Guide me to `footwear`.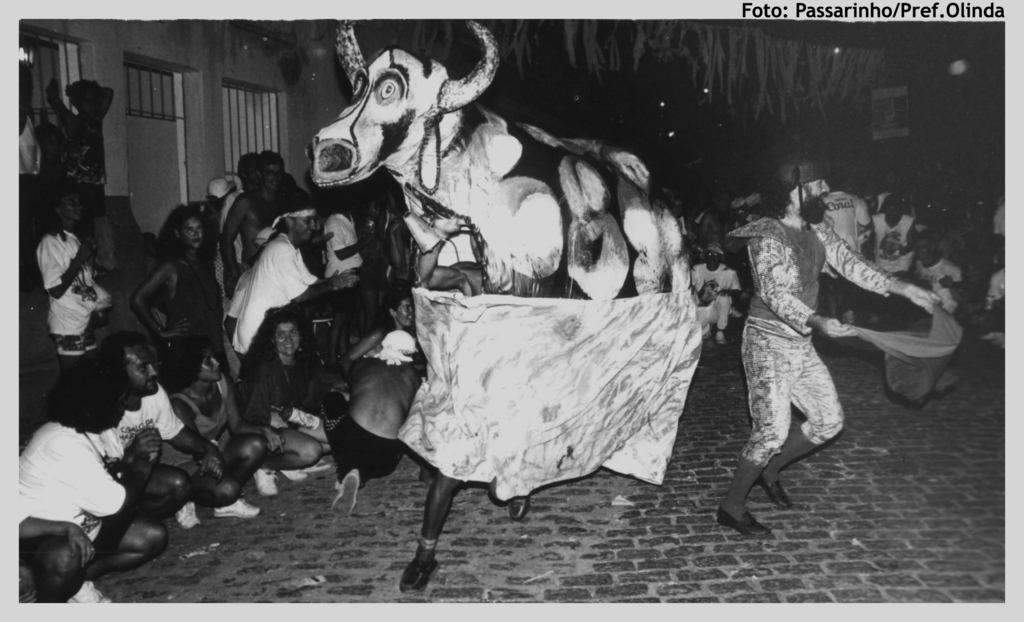
Guidance: detection(173, 503, 204, 526).
